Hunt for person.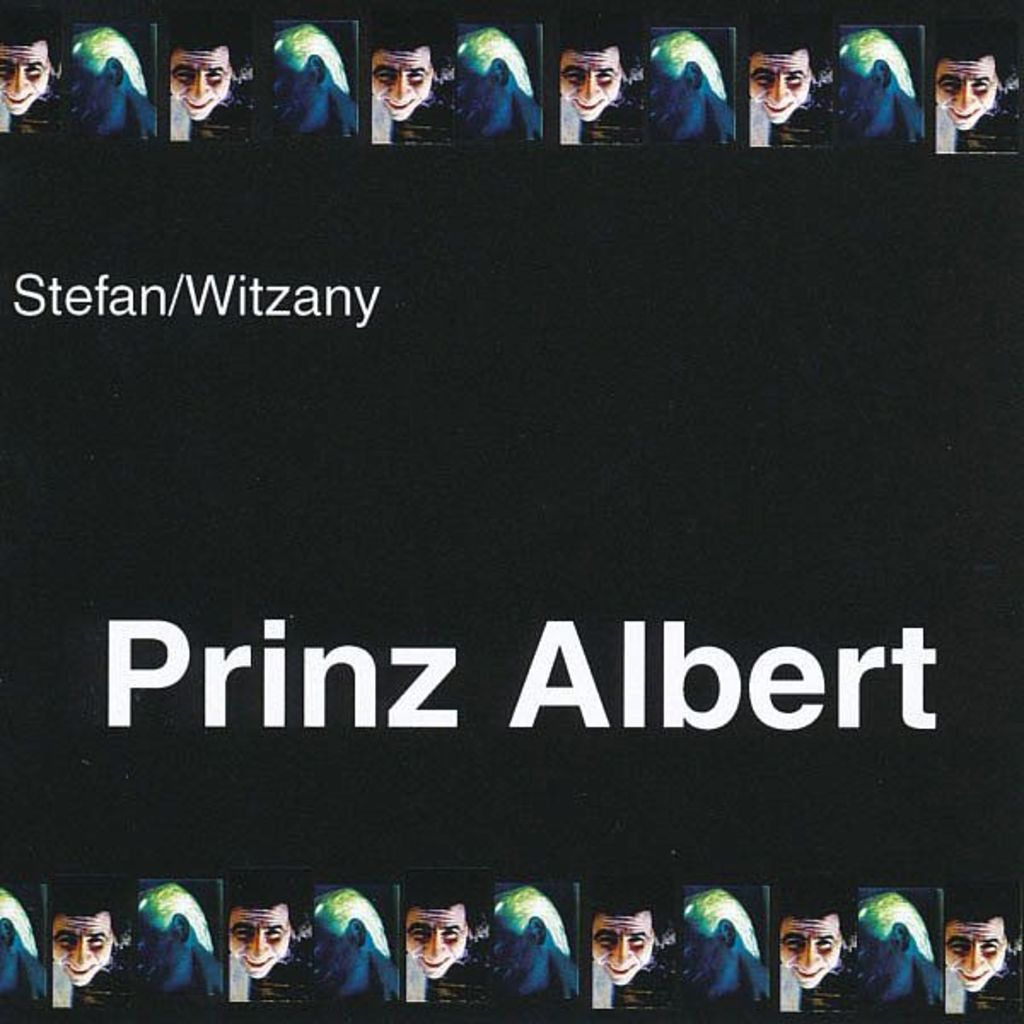
Hunted down at bbox(560, 31, 628, 126).
